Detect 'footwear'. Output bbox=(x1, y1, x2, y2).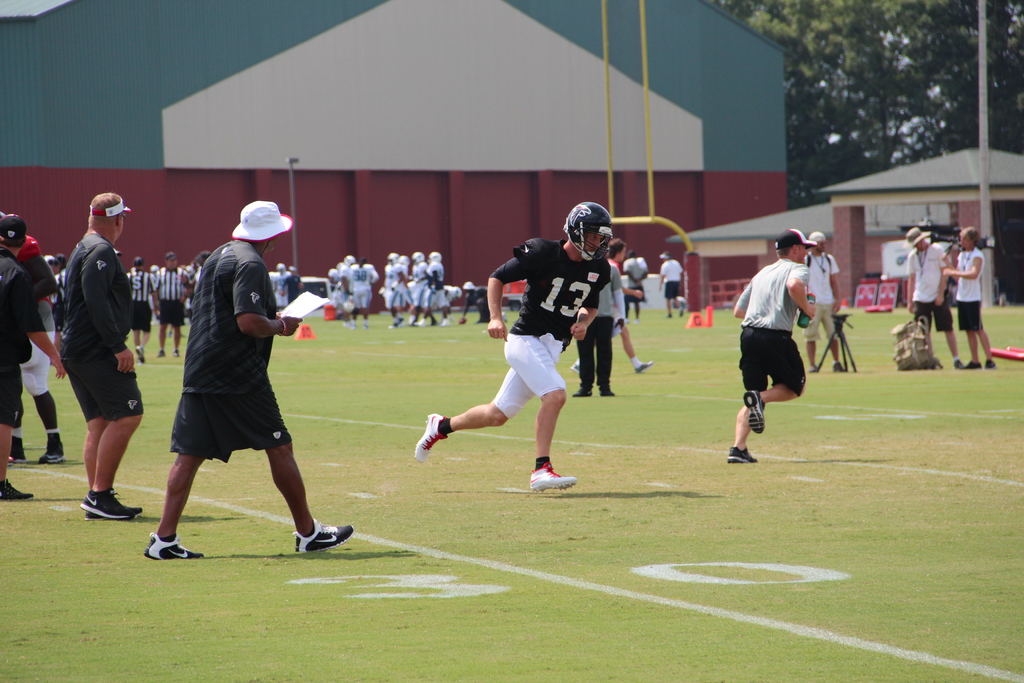
bbox=(156, 349, 165, 357).
